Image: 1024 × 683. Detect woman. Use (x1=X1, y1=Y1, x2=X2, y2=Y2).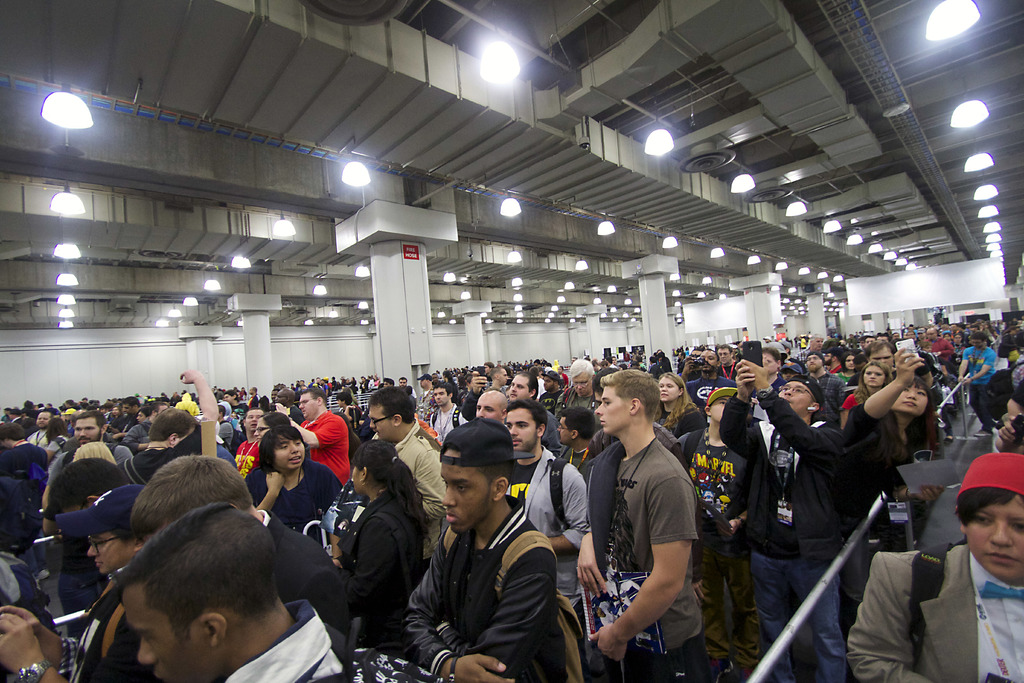
(x1=247, y1=410, x2=289, y2=448).
